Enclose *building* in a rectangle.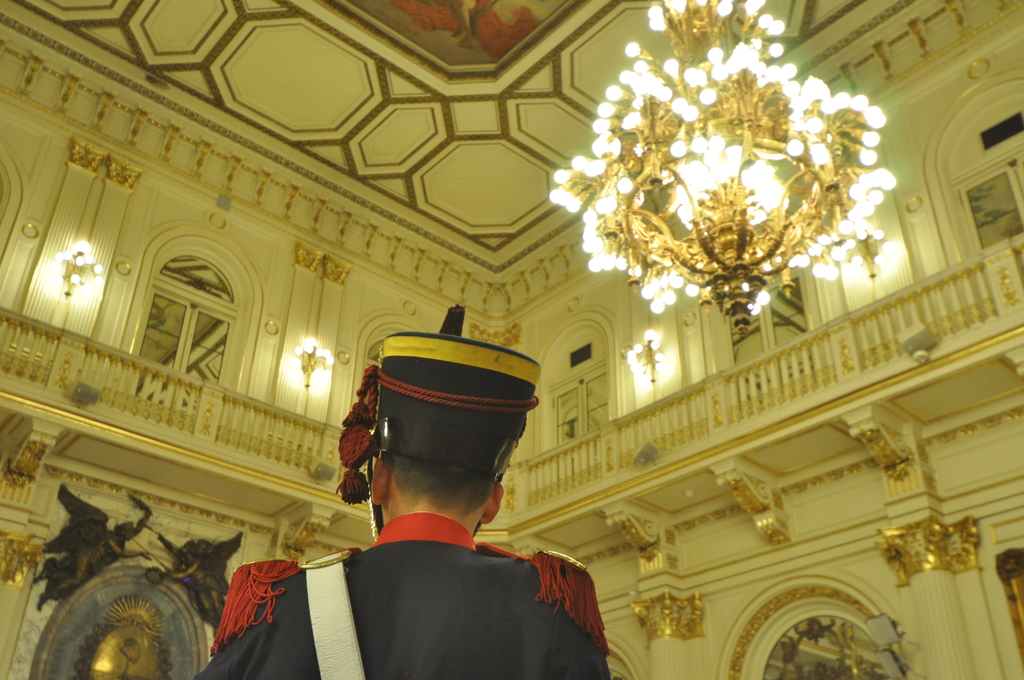
(0, 0, 1023, 679).
